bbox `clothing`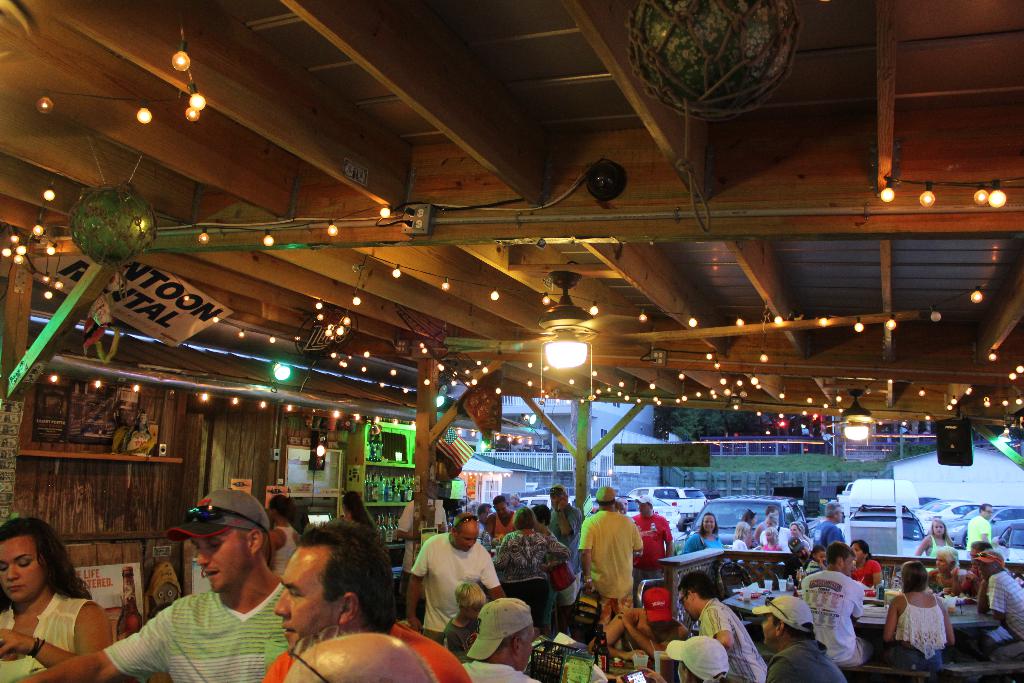
730:539:758:552
